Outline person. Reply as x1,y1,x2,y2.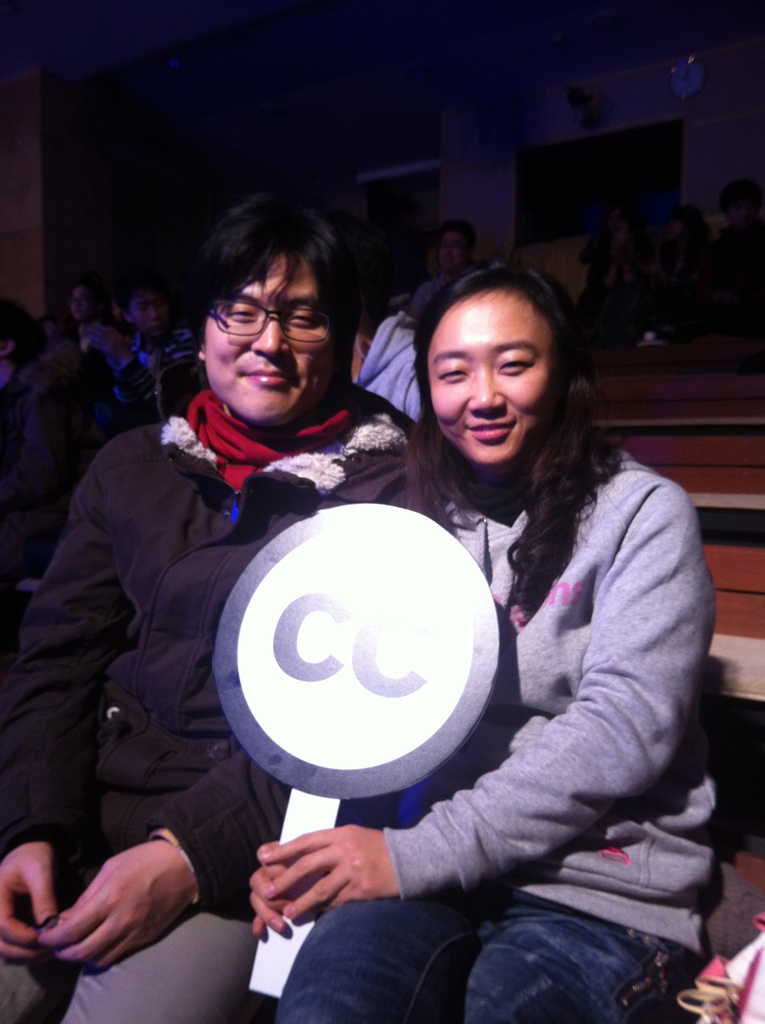
0,340,114,553.
